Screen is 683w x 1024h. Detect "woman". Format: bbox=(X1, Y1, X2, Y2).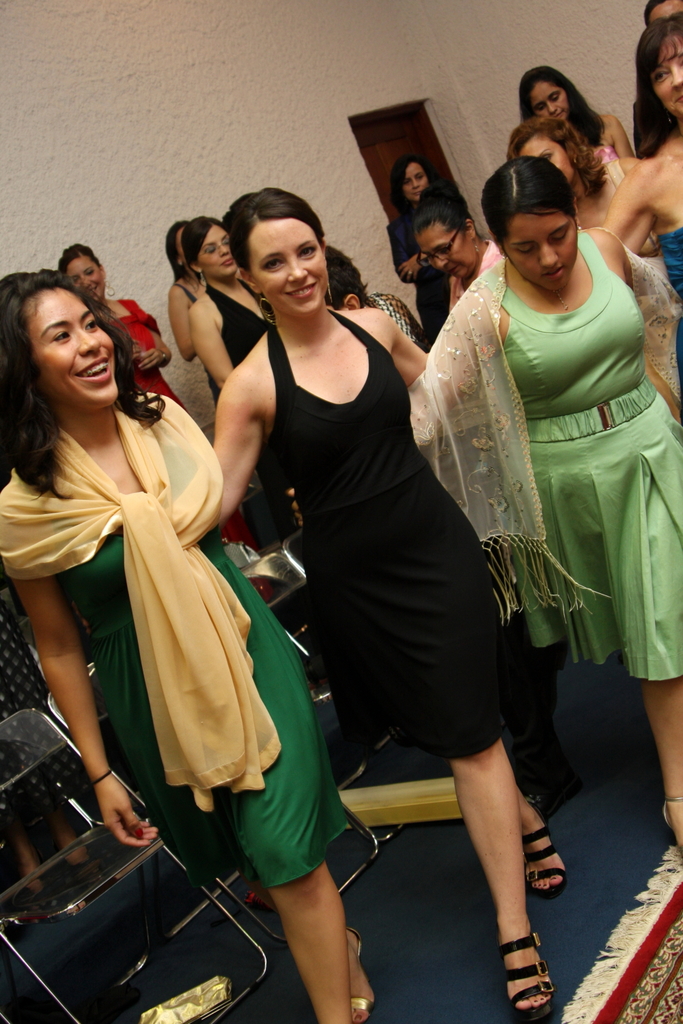
bbox=(406, 184, 505, 315).
